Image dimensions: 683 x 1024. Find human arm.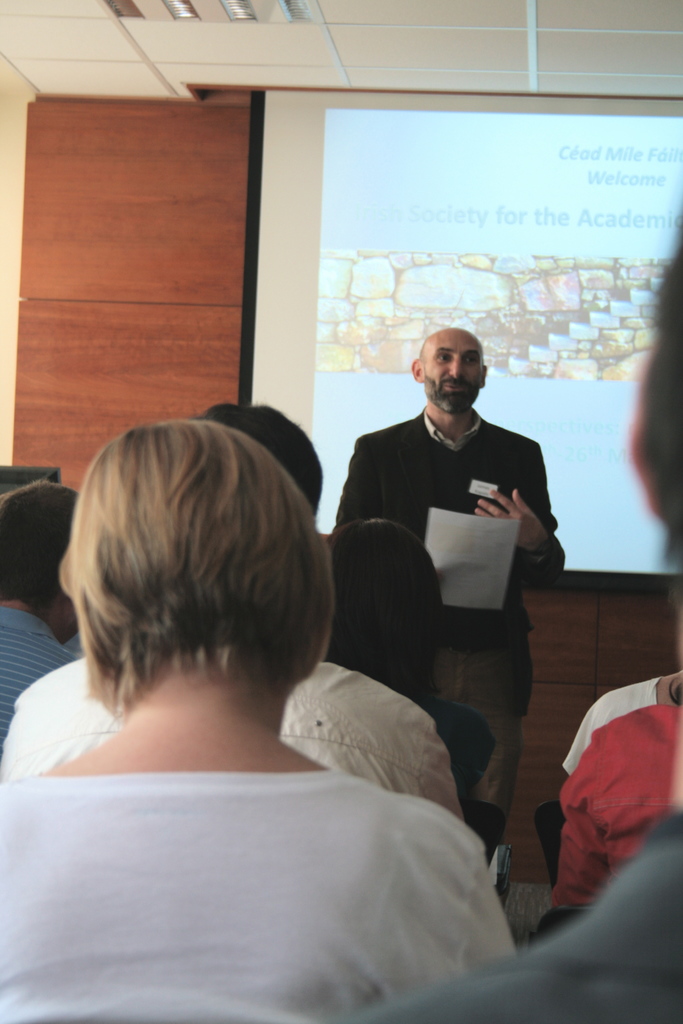
x1=414, y1=830, x2=521, y2=973.
